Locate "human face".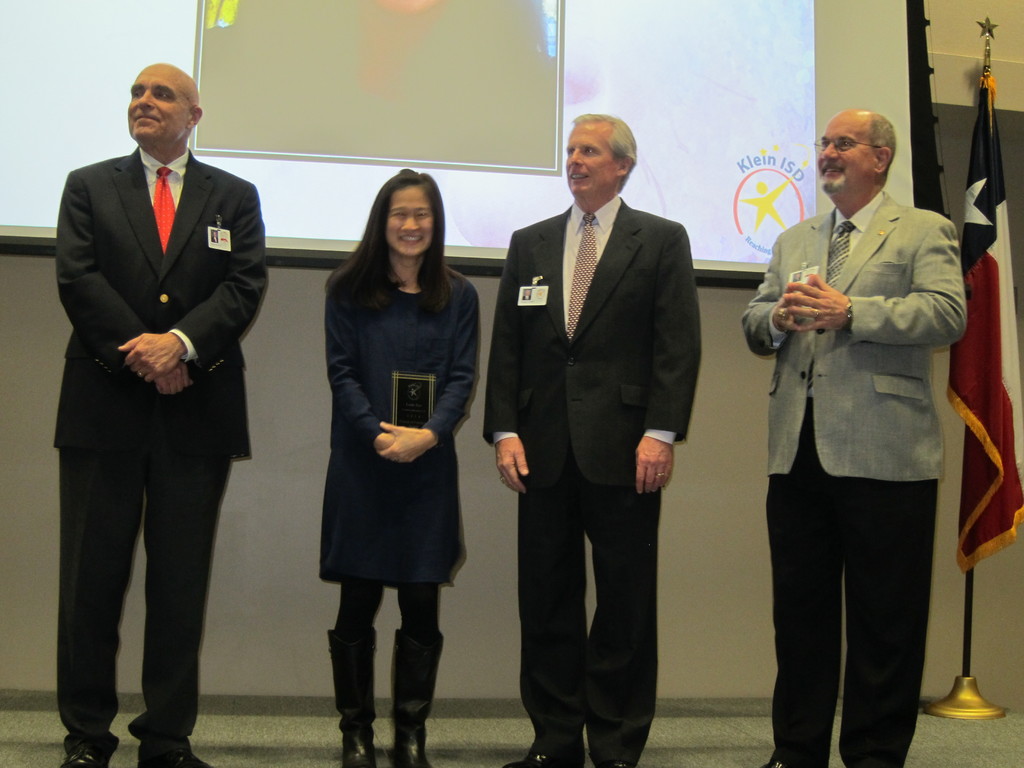
Bounding box: (818,114,875,193).
